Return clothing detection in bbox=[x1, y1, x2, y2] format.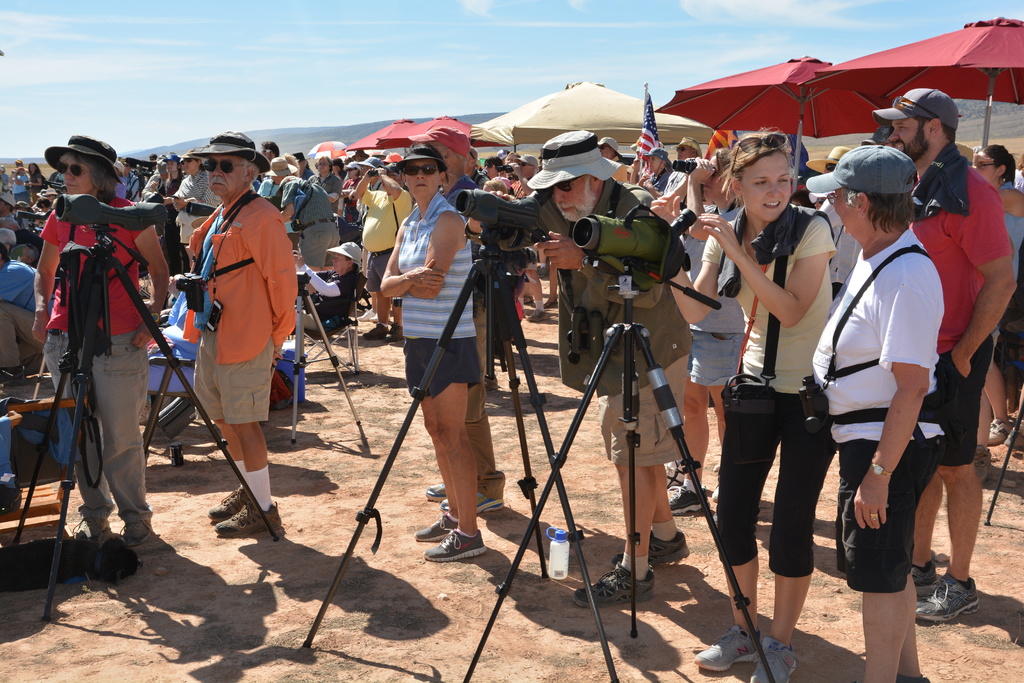
bbox=[378, 189, 483, 398].
